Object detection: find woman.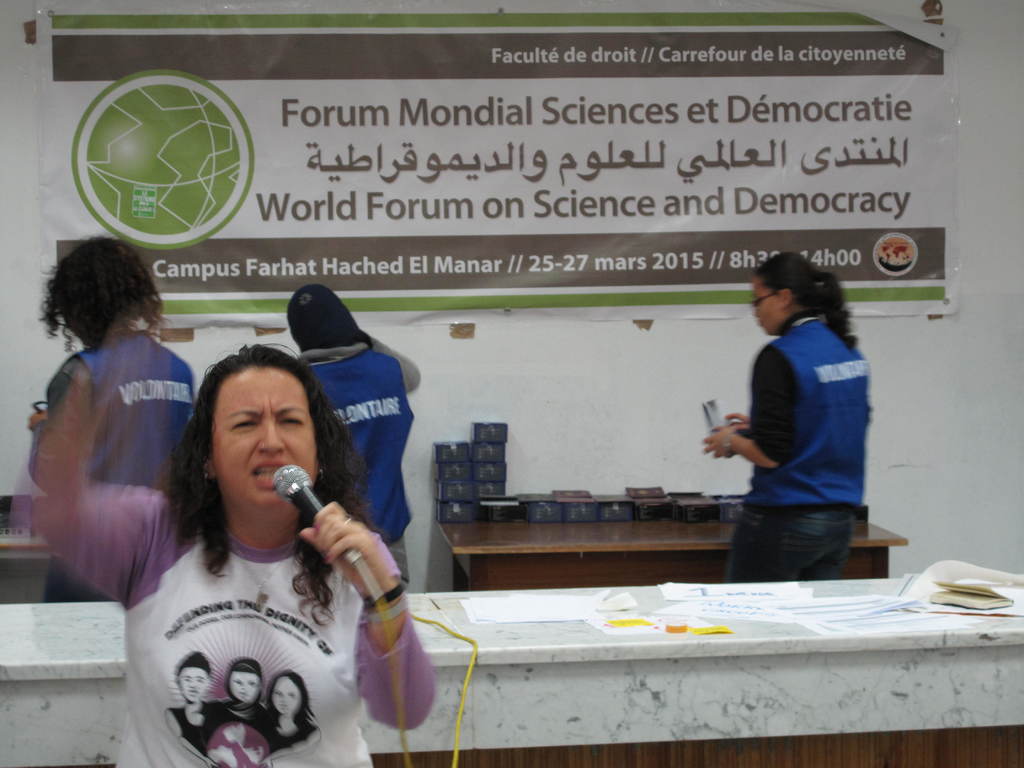
BBox(15, 343, 440, 767).
